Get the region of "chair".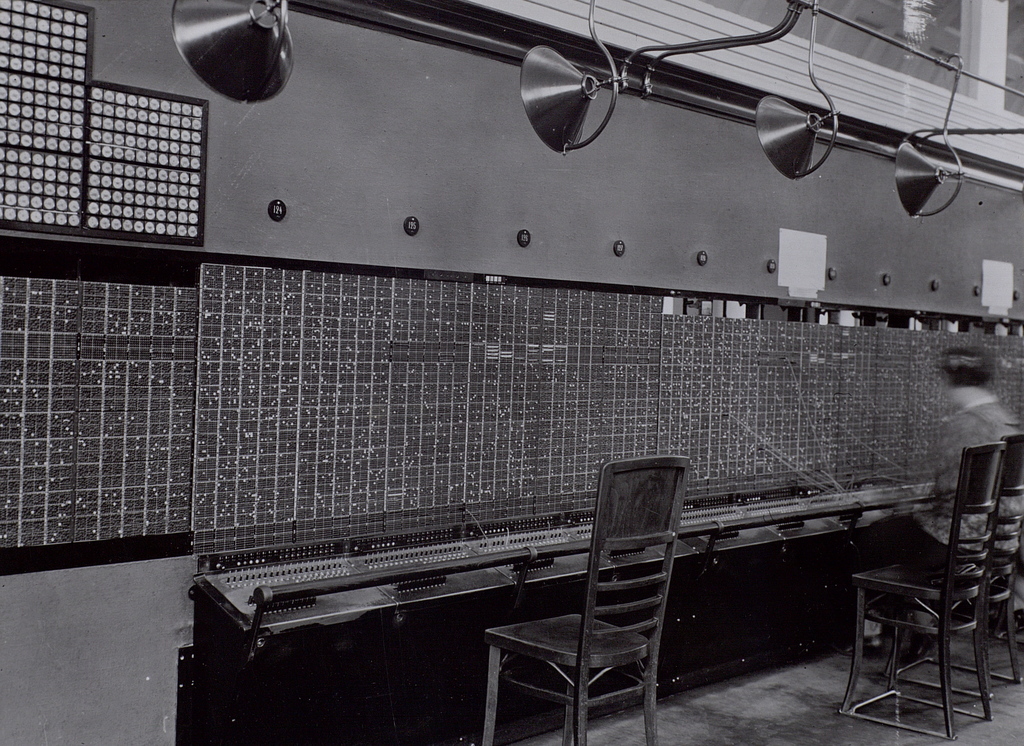
l=884, t=436, r=1023, b=697.
